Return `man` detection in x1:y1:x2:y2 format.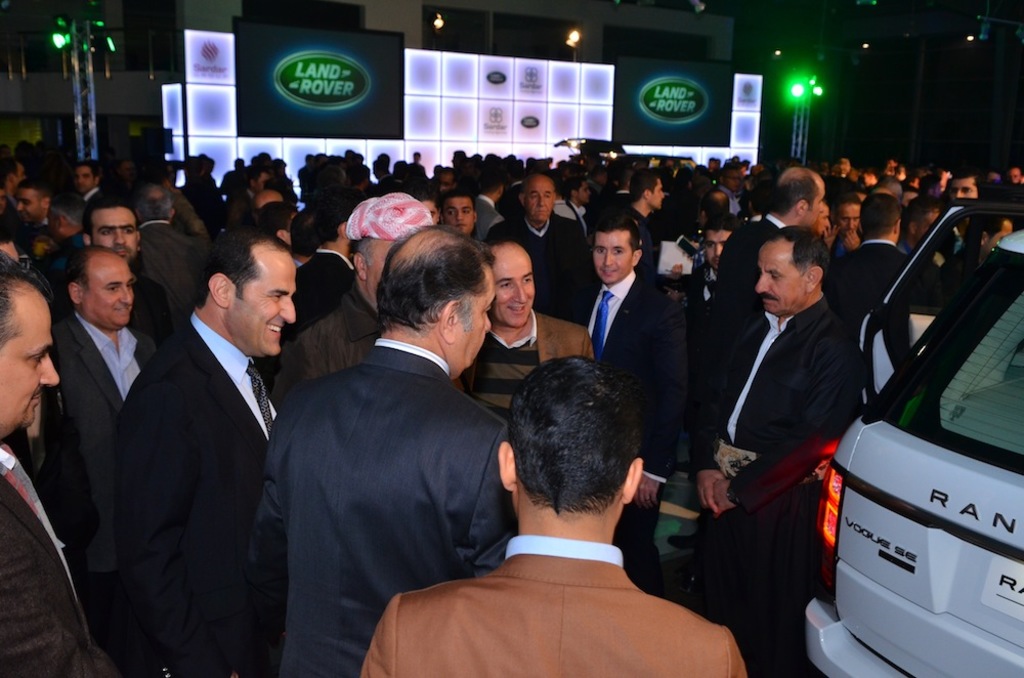
386:364:758:677.
